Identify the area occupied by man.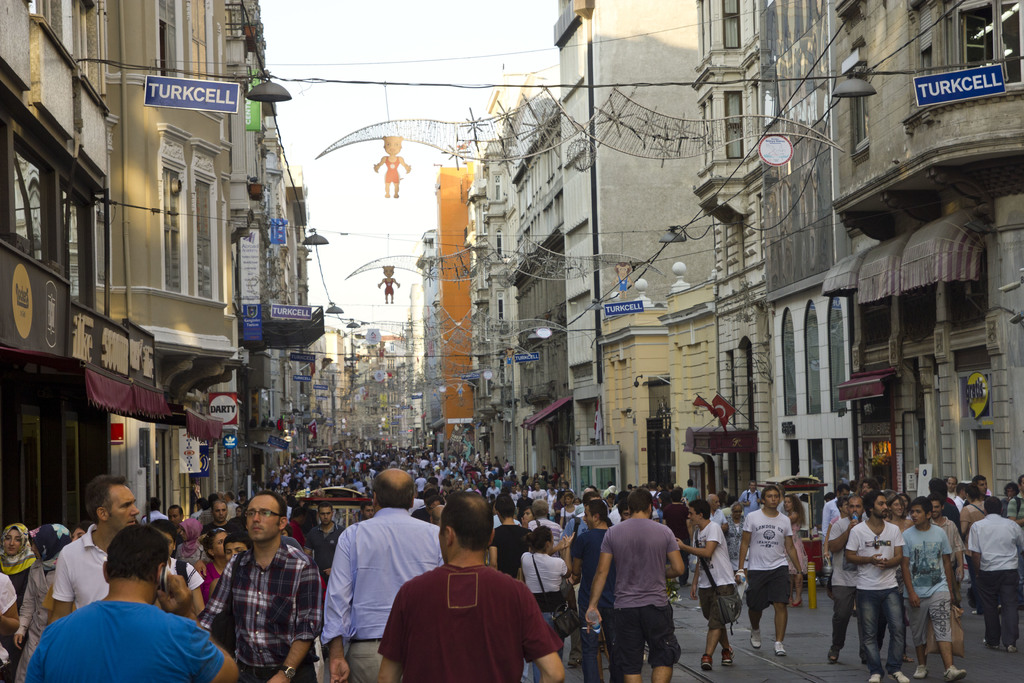
Area: x1=319 y1=470 x2=442 y2=682.
